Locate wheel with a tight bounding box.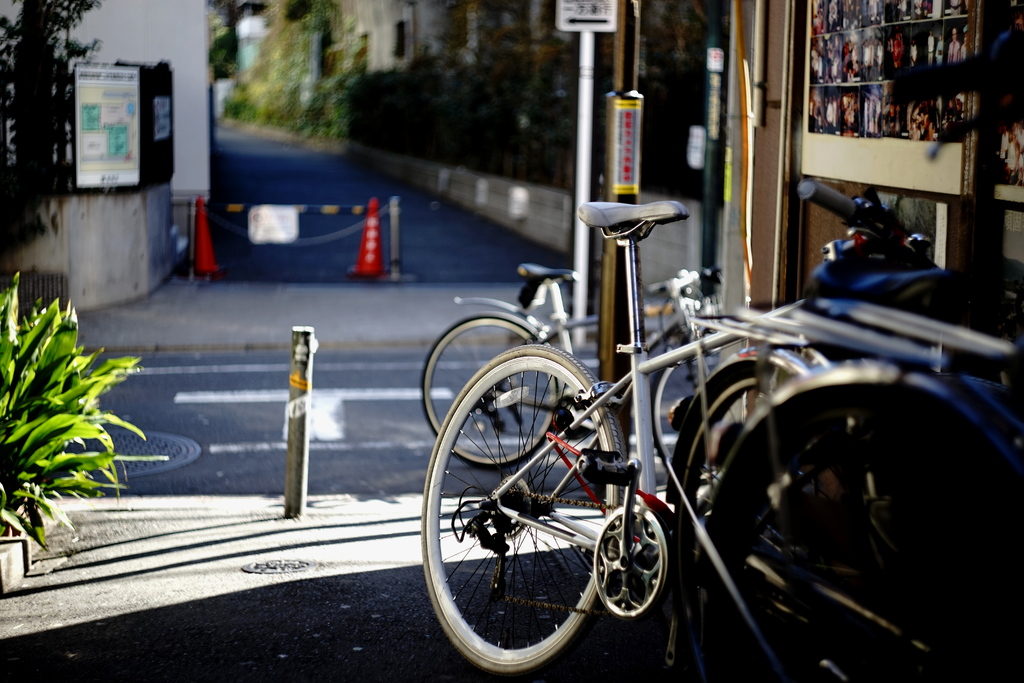
417:345:625:675.
